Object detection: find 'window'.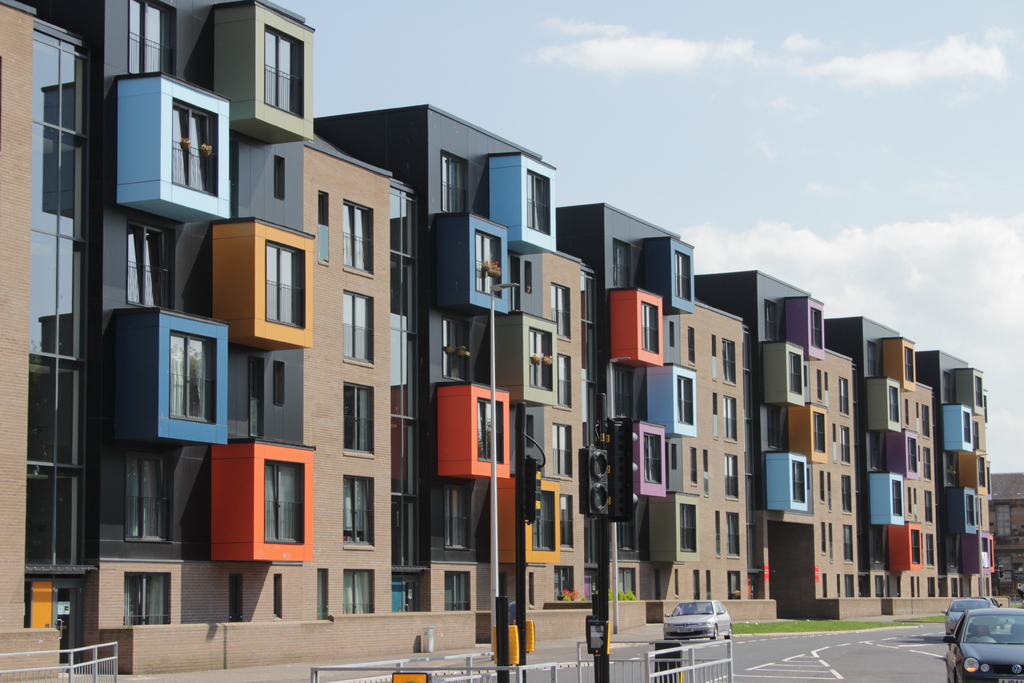
BBox(333, 194, 381, 277).
